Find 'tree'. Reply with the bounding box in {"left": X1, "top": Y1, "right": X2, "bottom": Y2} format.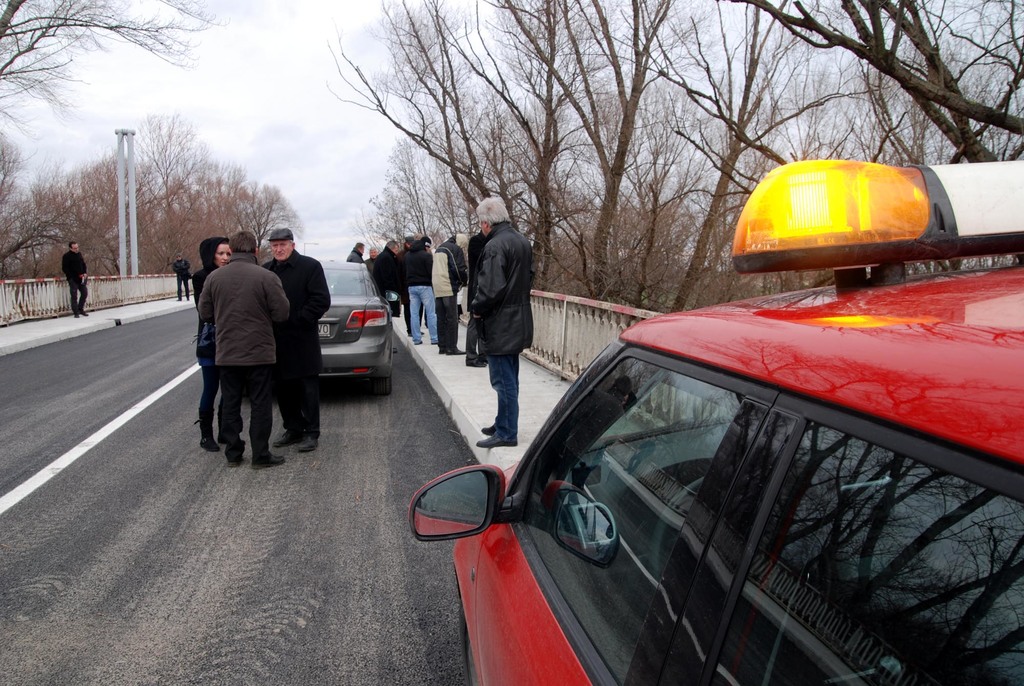
{"left": 0, "top": 0, "right": 254, "bottom": 100}.
